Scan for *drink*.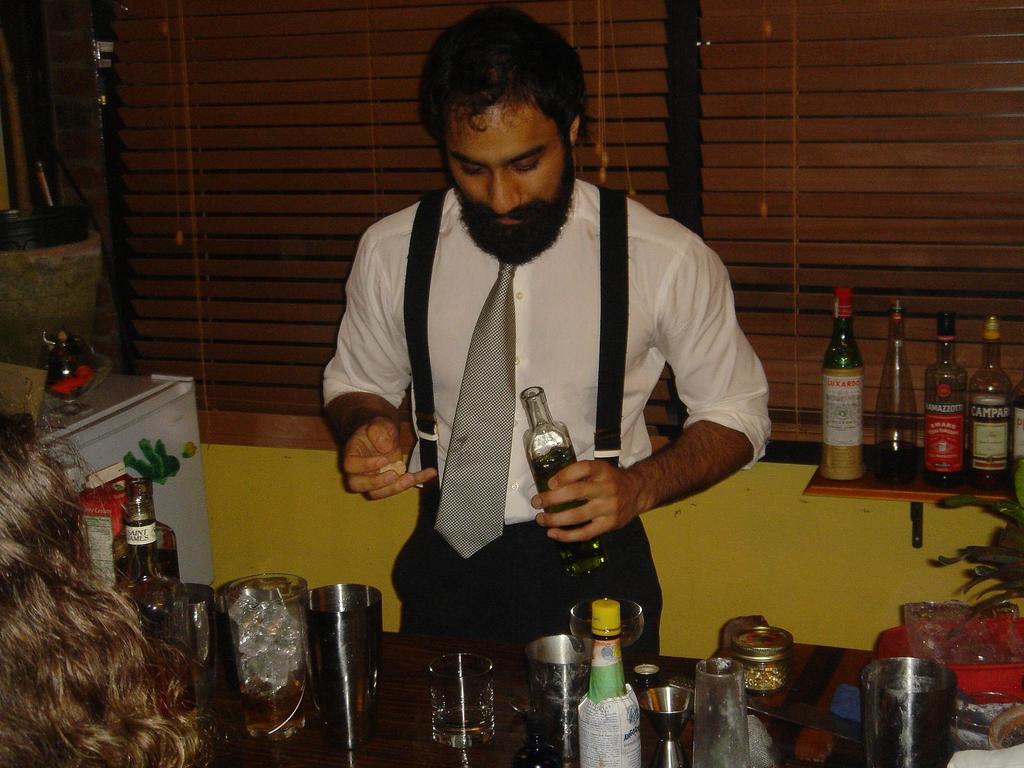
Scan result: locate(110, 547, 176, 584).
